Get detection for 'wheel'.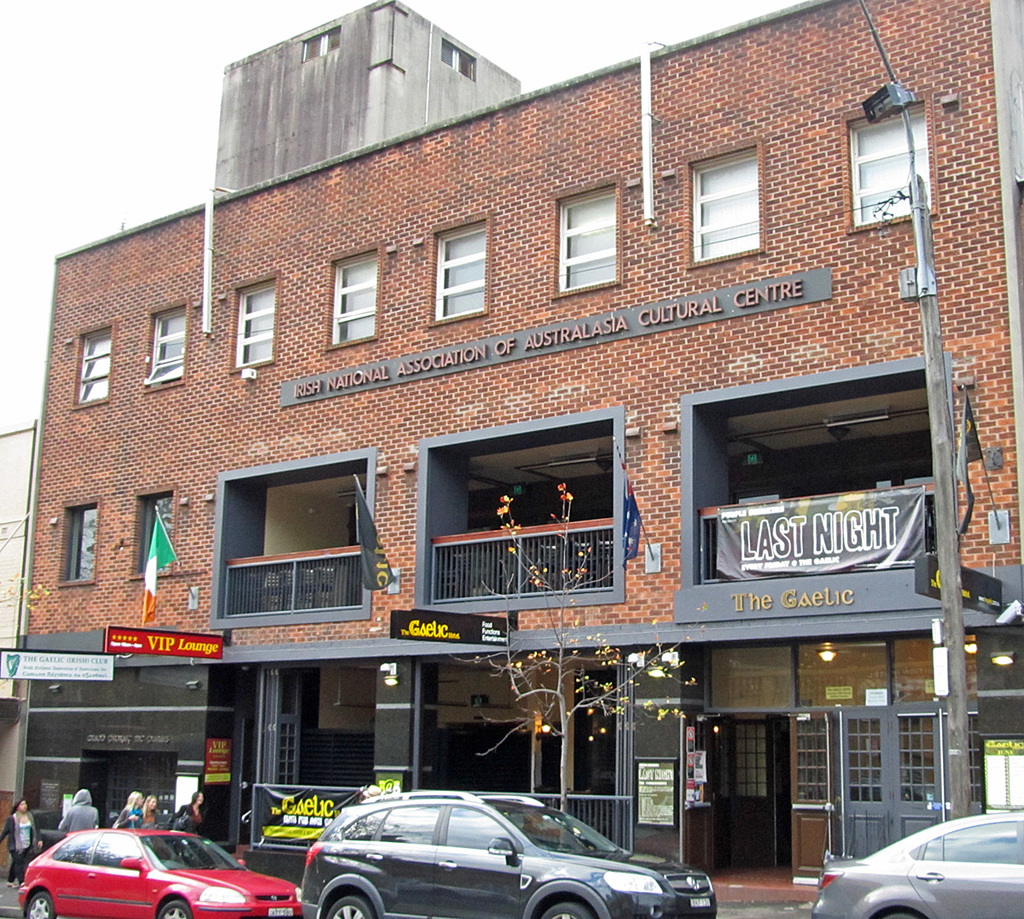
Detection: pyautogui.locateOnScreen(323, 898, 375, 918).
